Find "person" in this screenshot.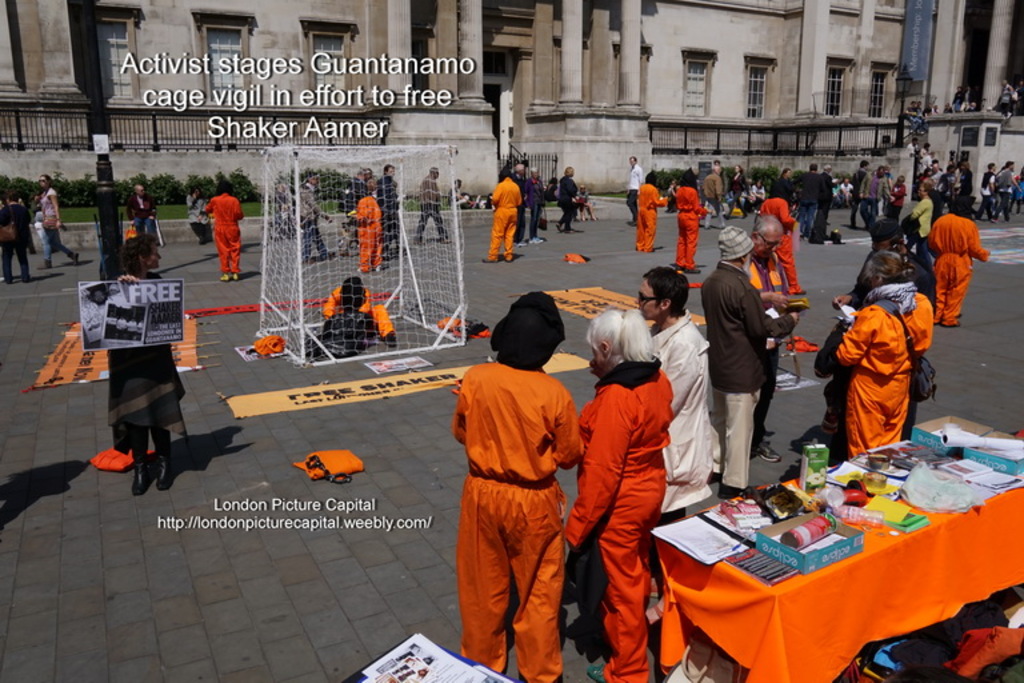
The bounding box for "person" is {"left": 635, "top": 169, "right": 672, "bottom": 253}.
